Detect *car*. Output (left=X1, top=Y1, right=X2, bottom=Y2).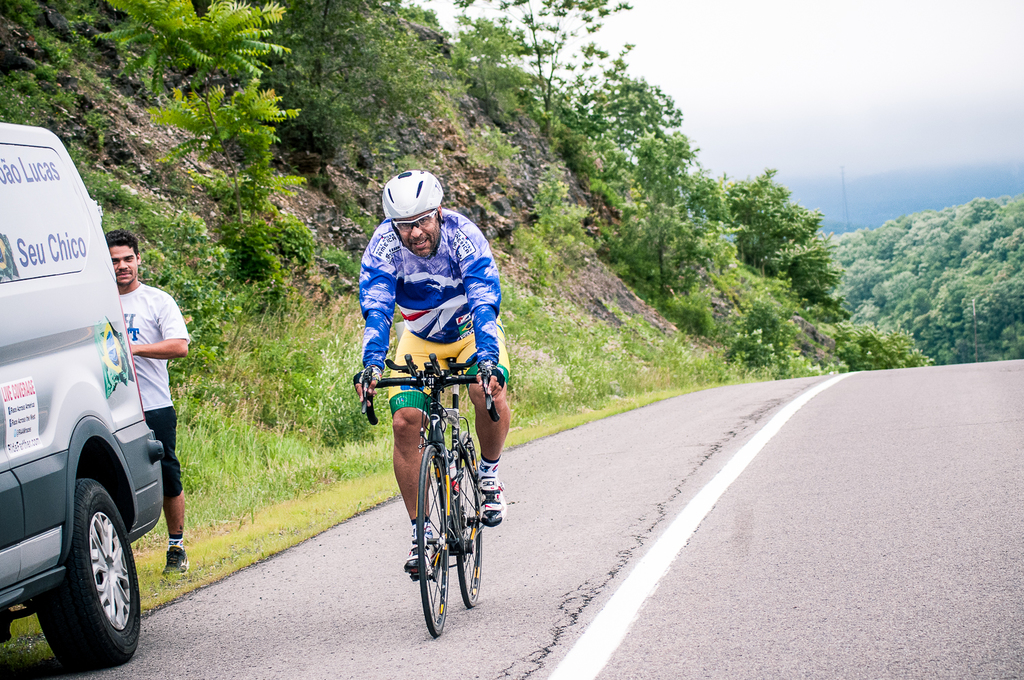
(left=0, top=123, right=174, bottom=673).
